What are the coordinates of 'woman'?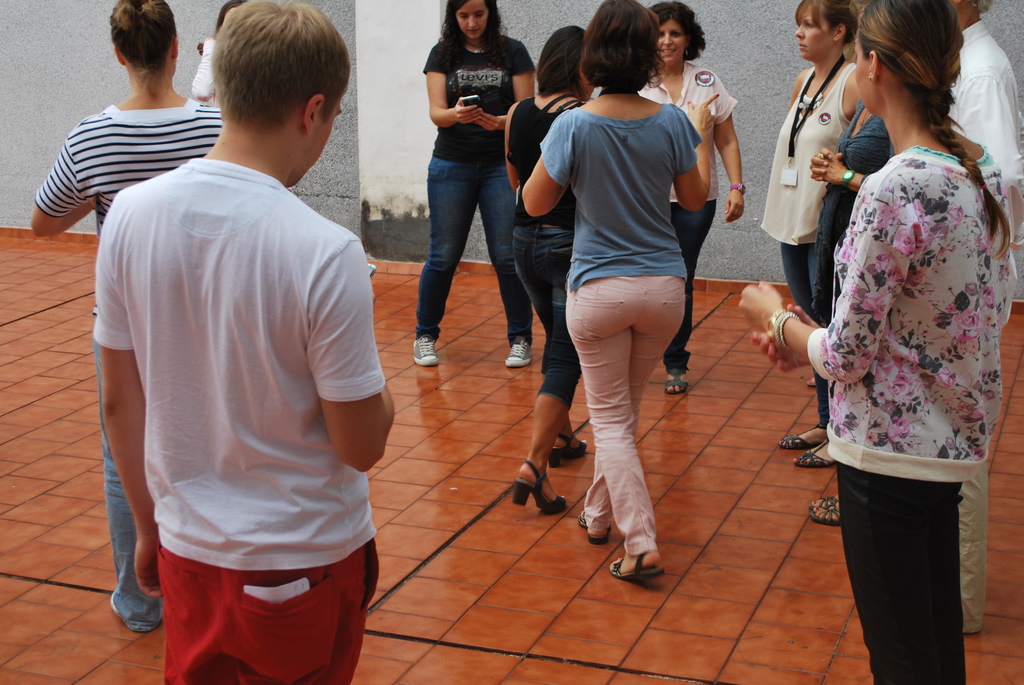
box(409, 0, 544, 375).
